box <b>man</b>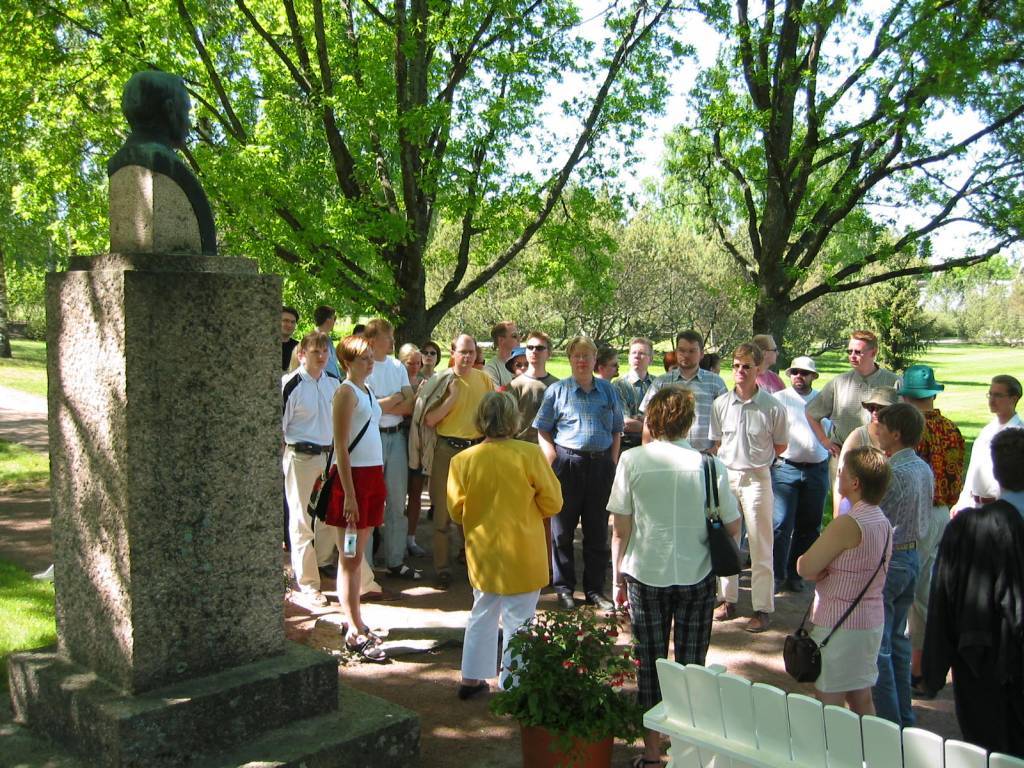
l=773, t=358, r=834, b=590
